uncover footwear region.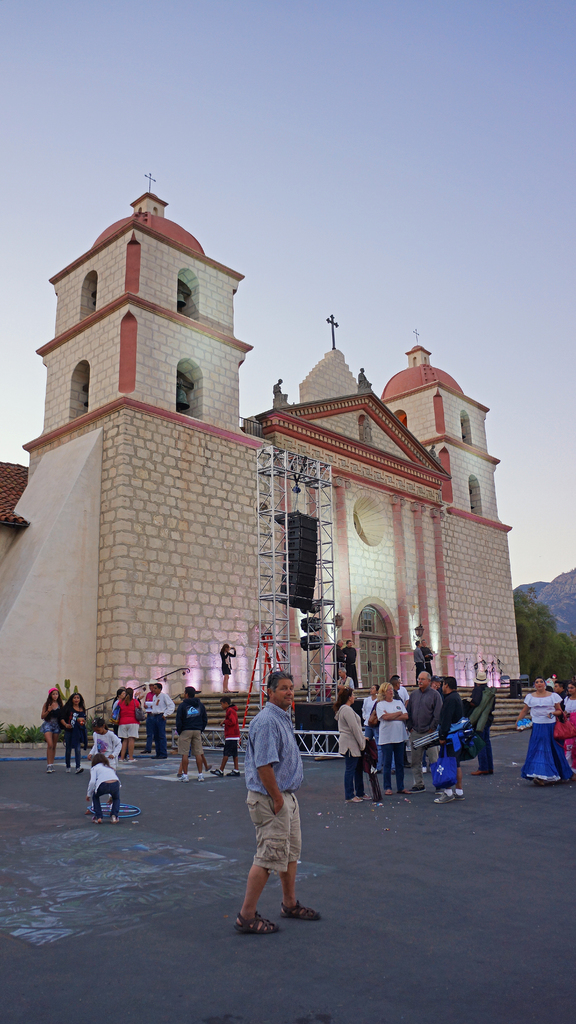
Uncovered: region(212, 771, 222, 774).
